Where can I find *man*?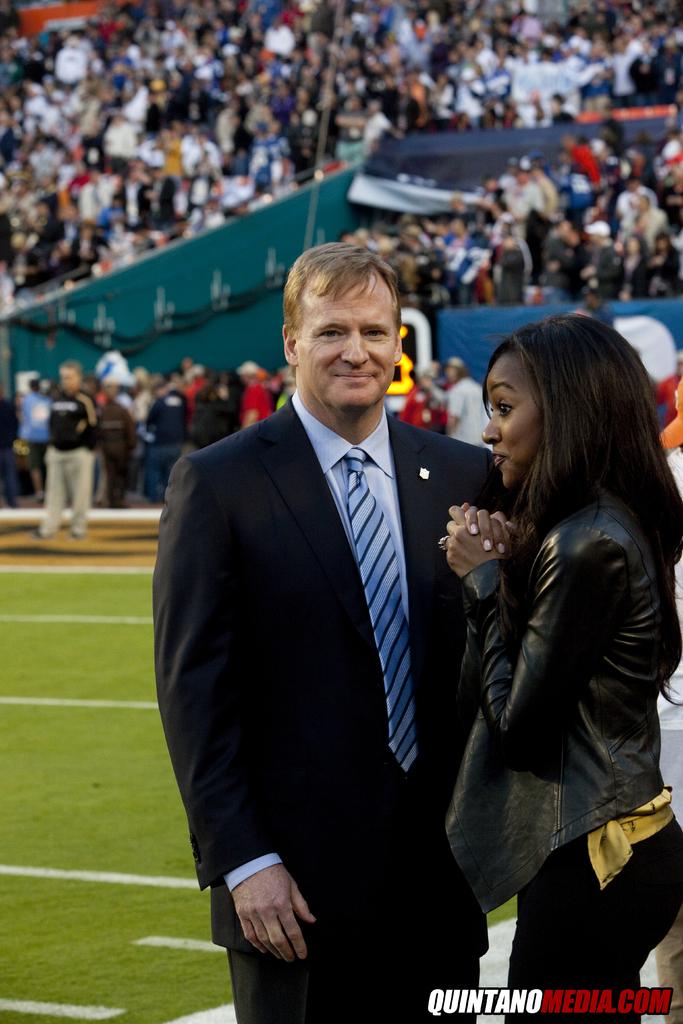
You can find it at 158,226,516,995.
